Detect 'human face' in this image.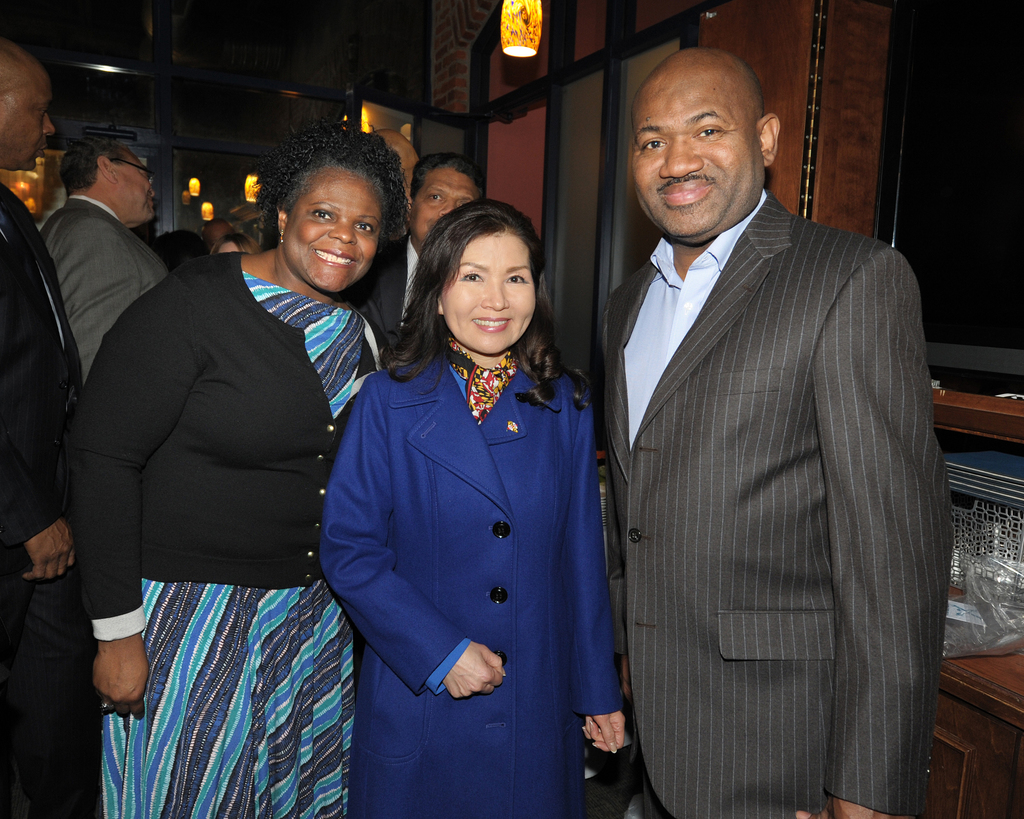
Detection: l=0, t=64, r=58, b=177.
